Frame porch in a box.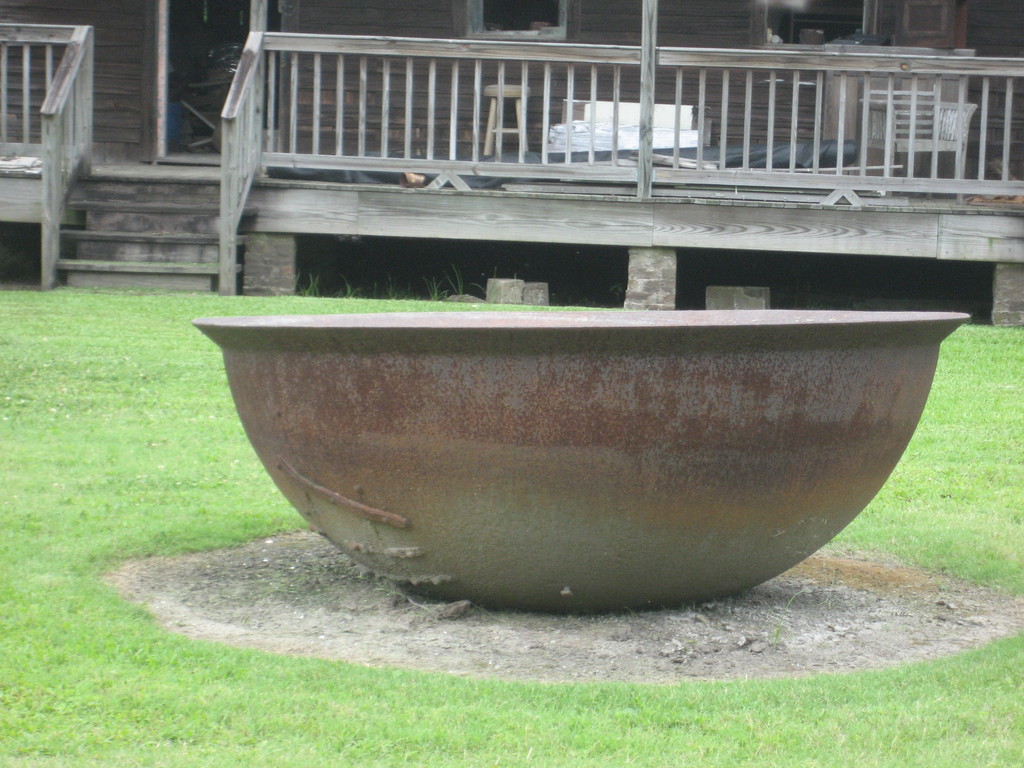
<box>0,22,1023,214</box>.
